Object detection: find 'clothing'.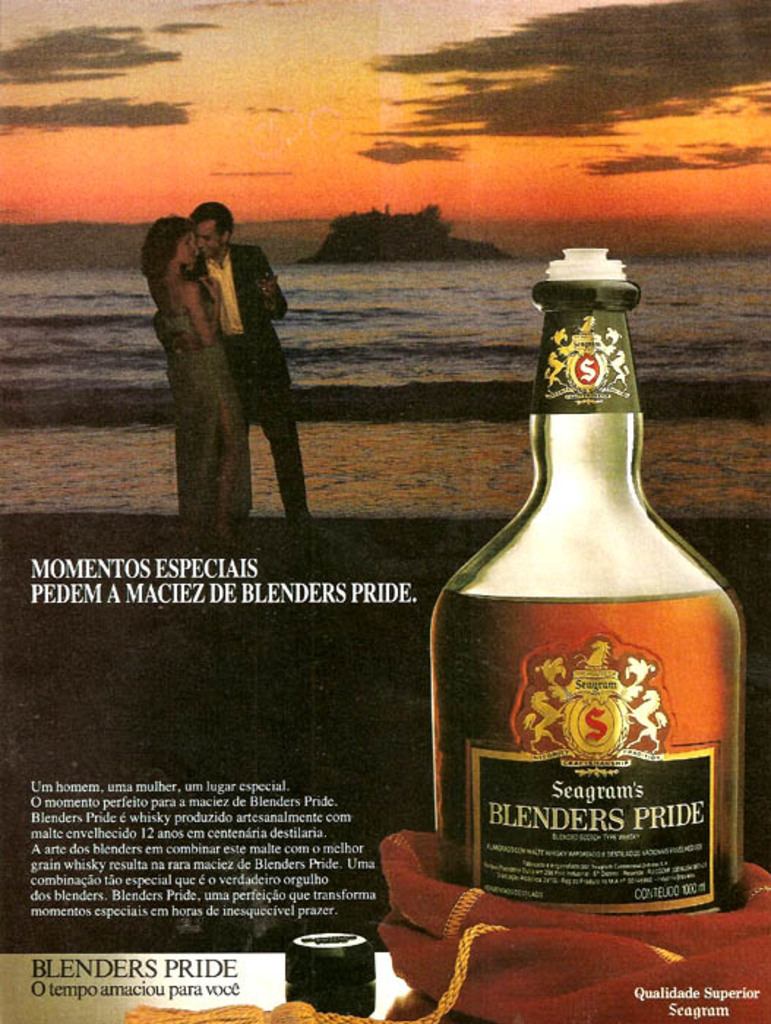
box(193, 243, 317, 519).
